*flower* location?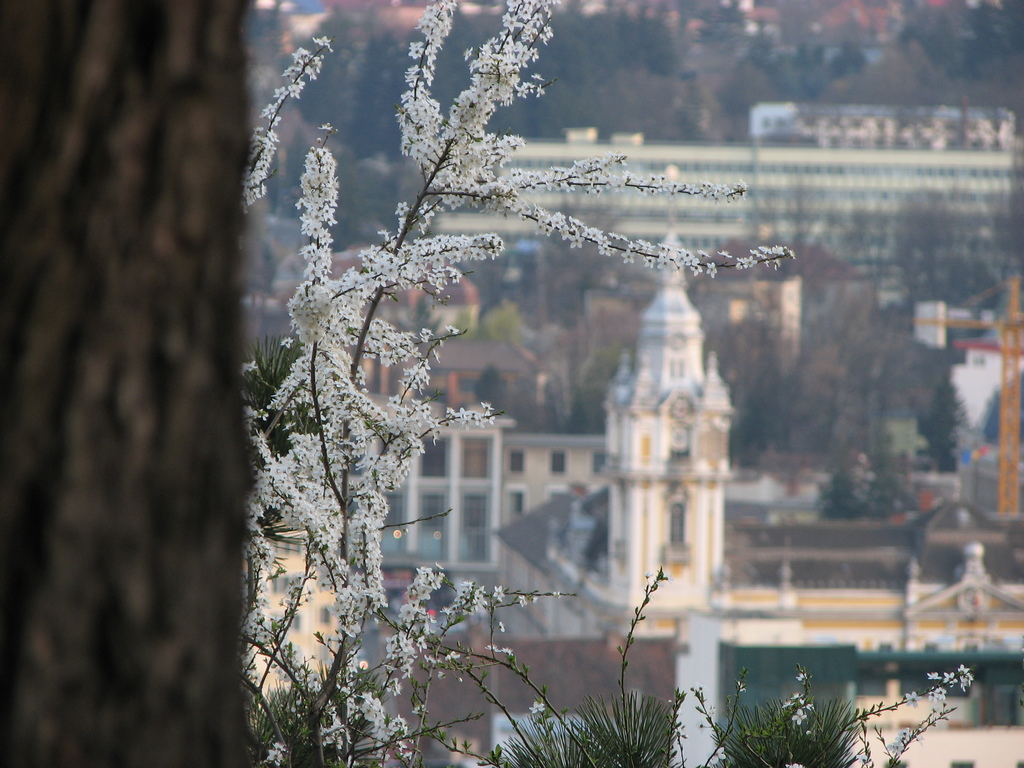
{"x1": 312, "y1": 36, "x2": 335, "y2": 53}
